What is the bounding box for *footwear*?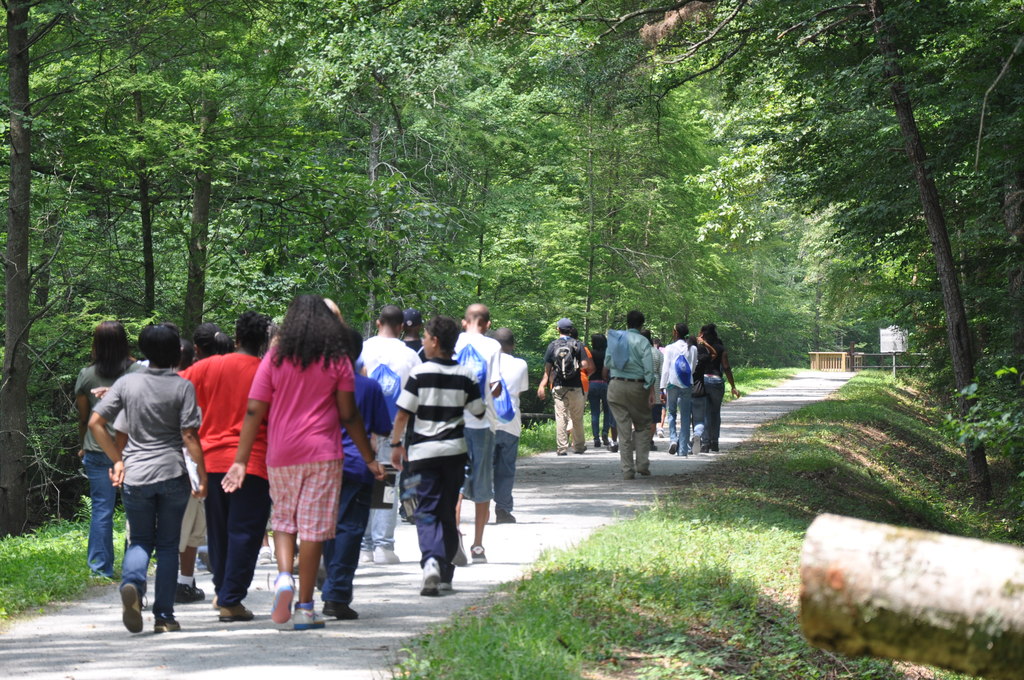
left=468, top=546, right=489, bottom=563.
